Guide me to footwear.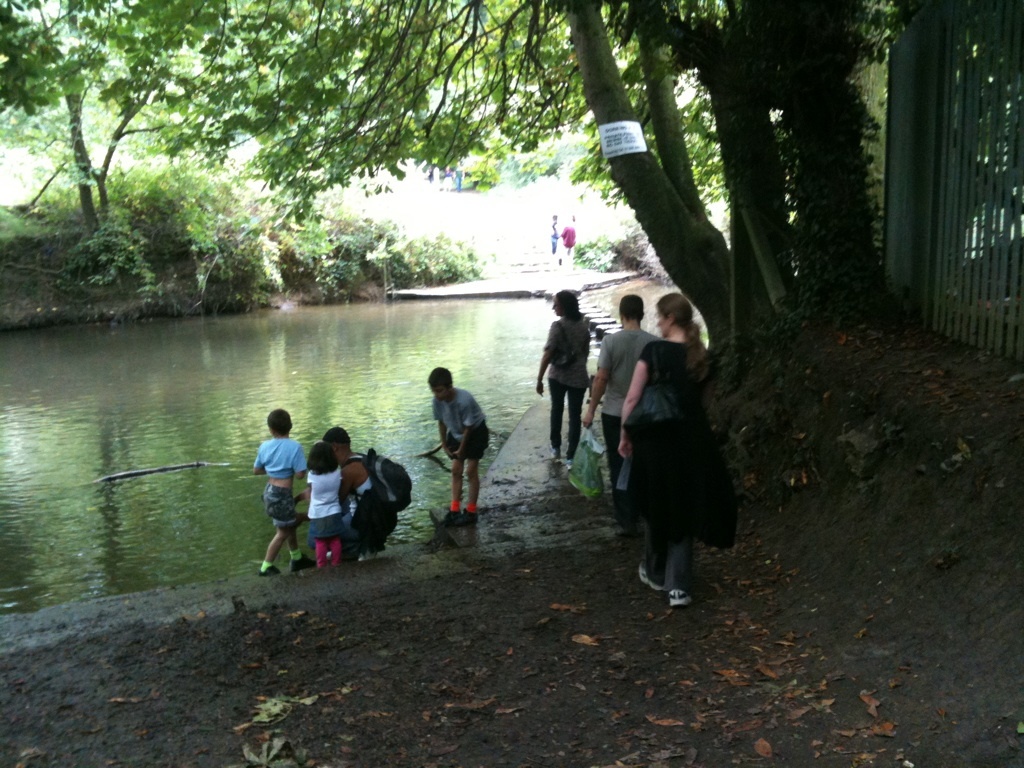
Guidance: (x1=258, y1=562, x2=280, y2=572).
